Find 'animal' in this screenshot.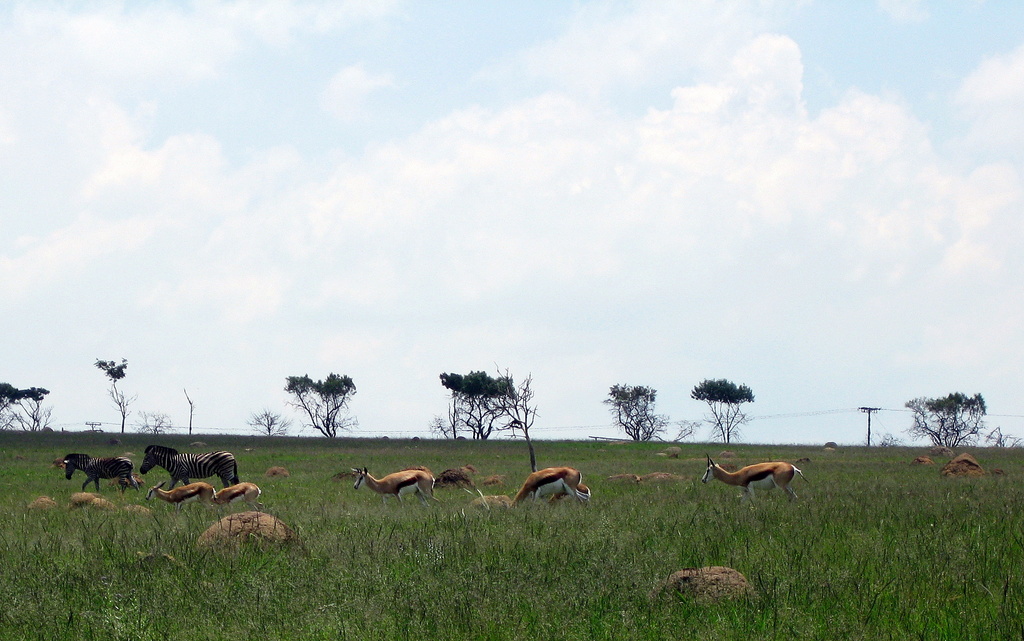
The bounding box for 'animal' is (472, 464, 584, 510).
